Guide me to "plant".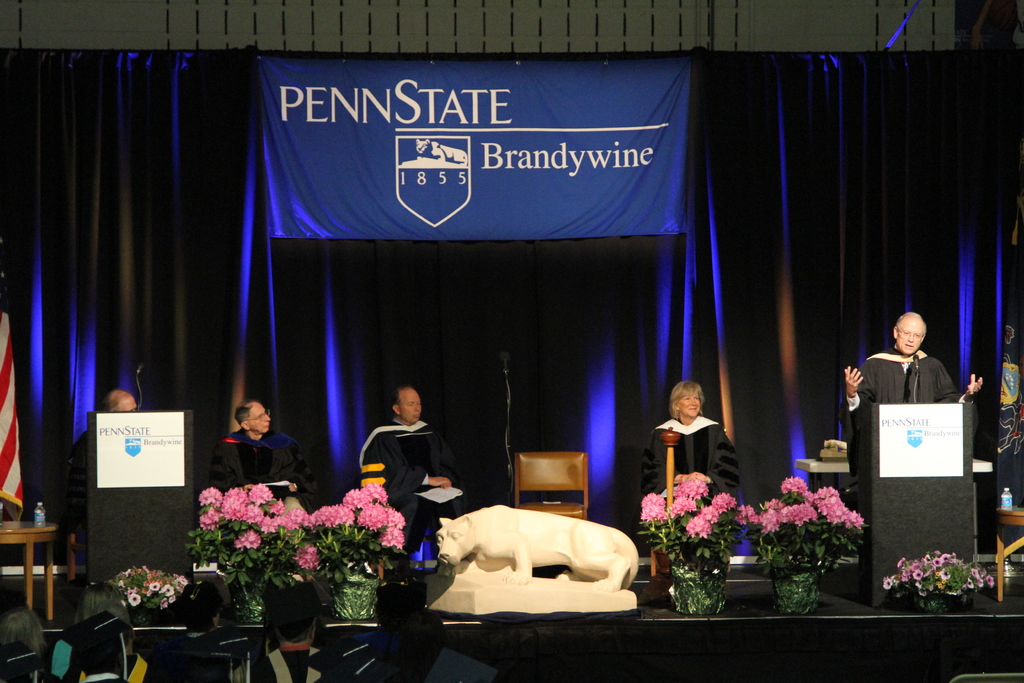
Guidance: 99, 562, 203, 620.
